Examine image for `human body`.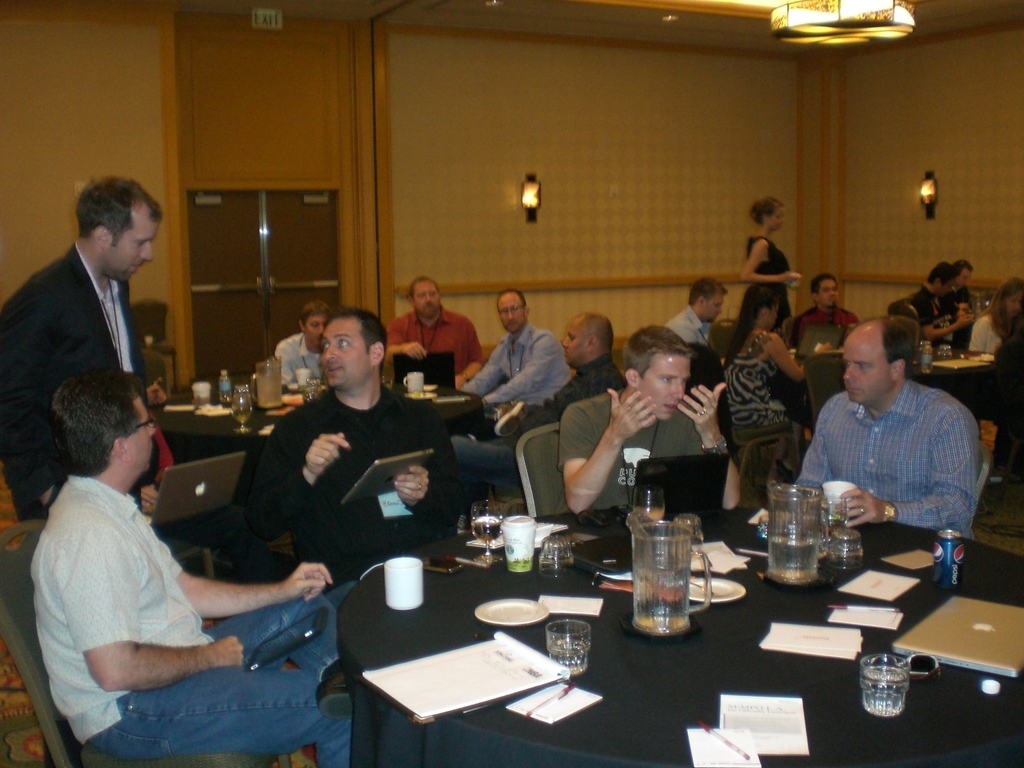
Examination result: bbox=(906, 284, 974, 339).
